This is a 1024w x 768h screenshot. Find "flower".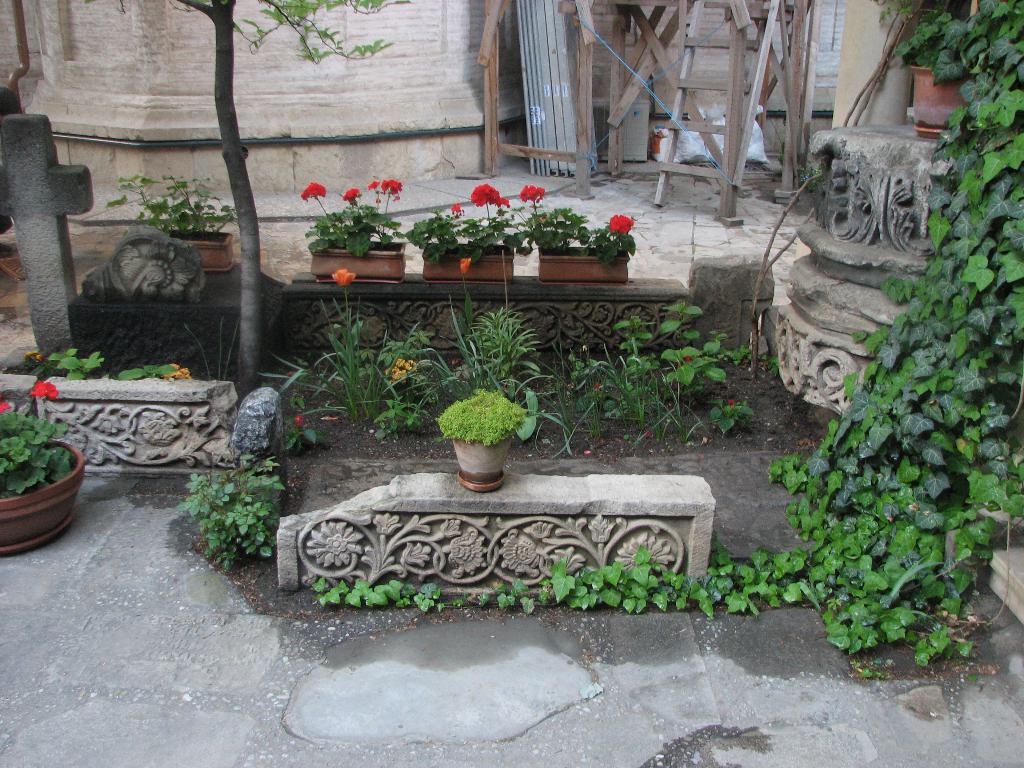
Bounding box: BBox(305, 183, 328, 198).
